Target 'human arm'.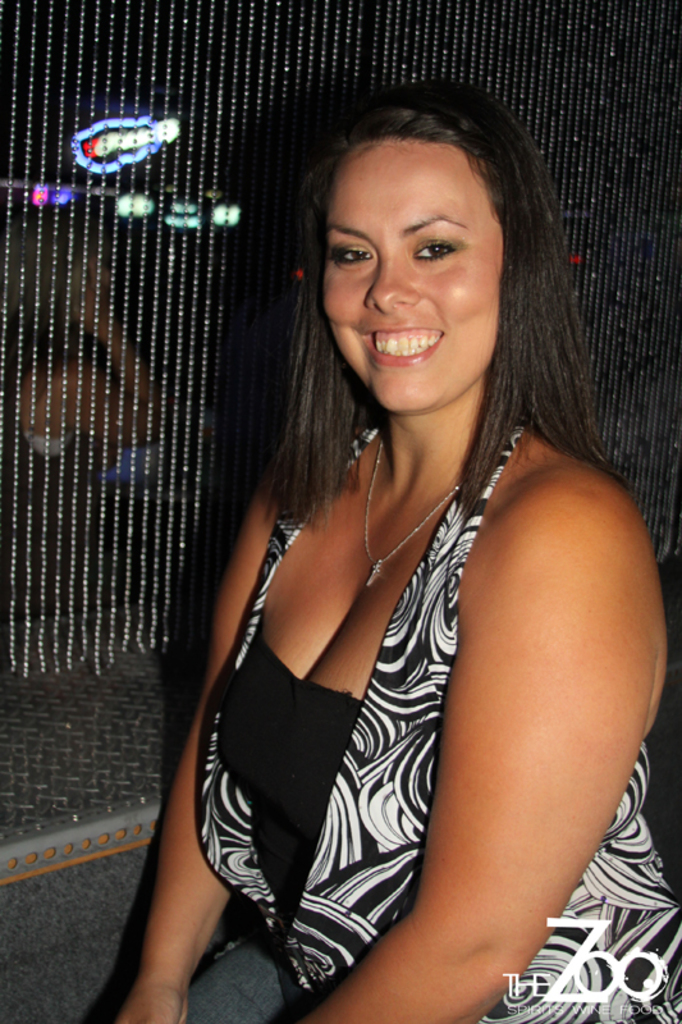
Target region: rect(353, 429, 630, 979).
